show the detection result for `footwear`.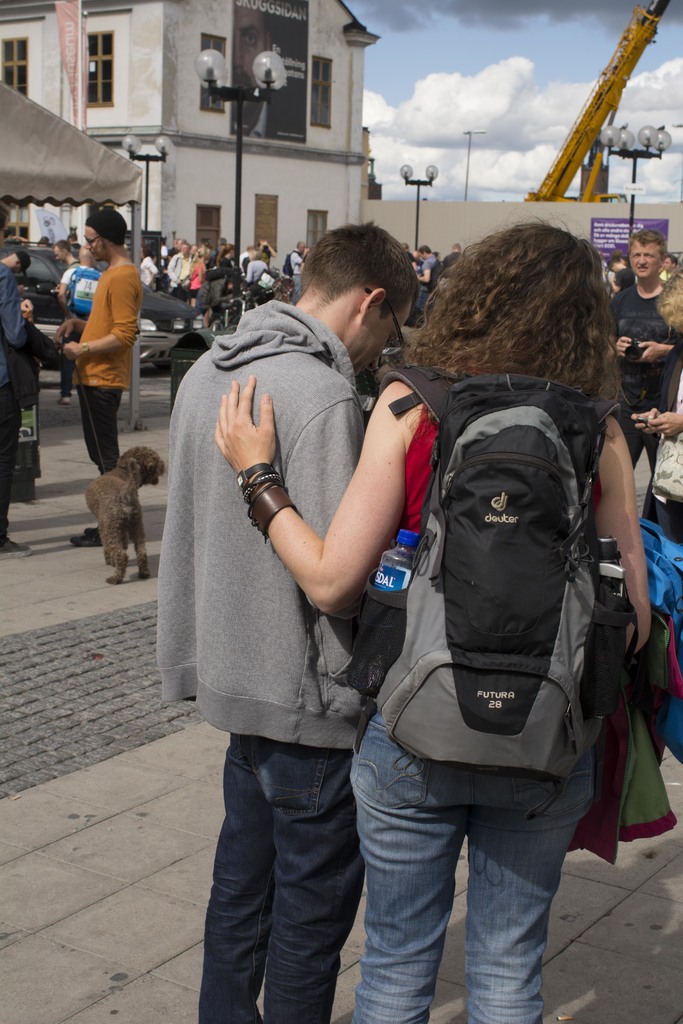
x1=55 y1=397 x2=69 y2=409.
